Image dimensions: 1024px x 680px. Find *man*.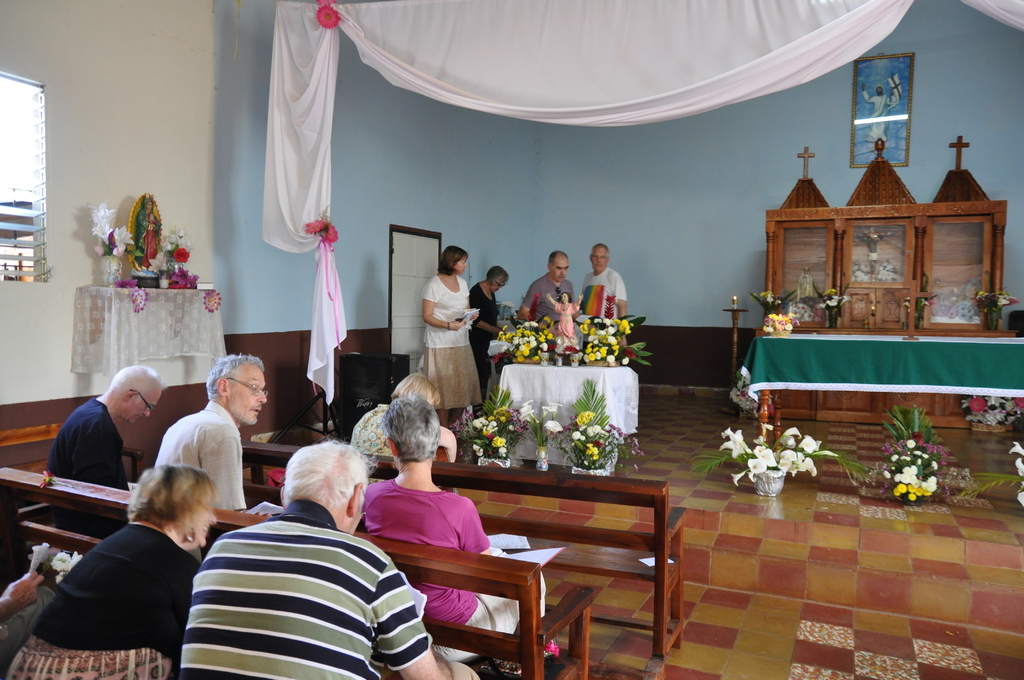
(178,438,482,679).
